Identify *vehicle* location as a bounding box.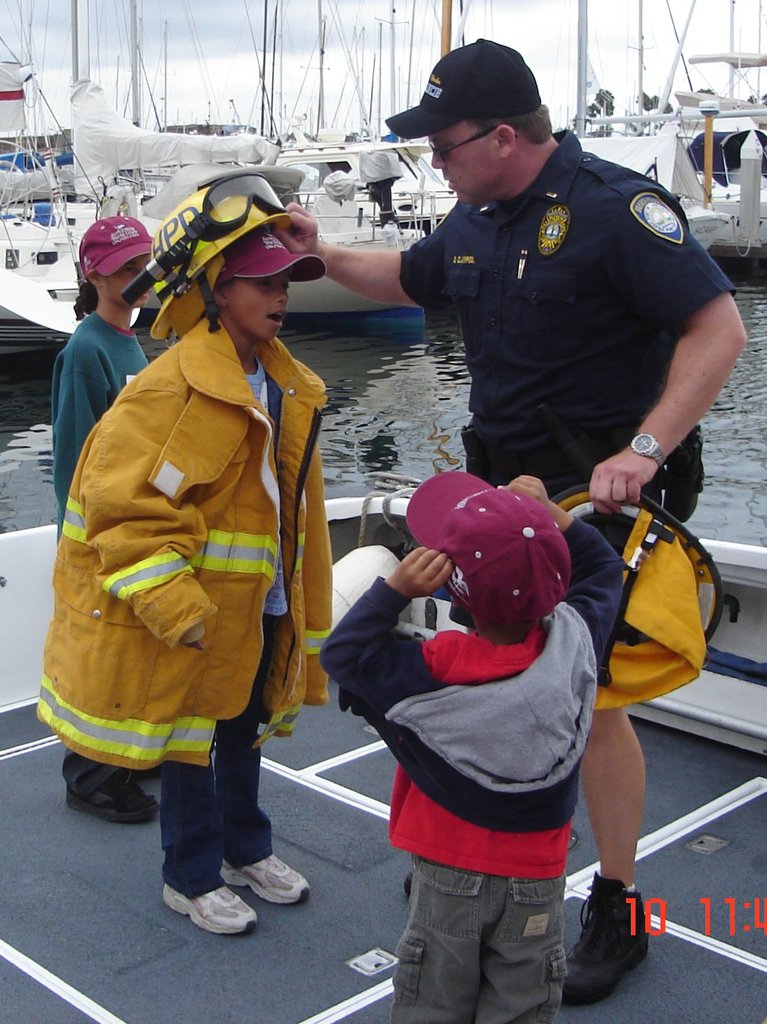
0,483,766,1023.
